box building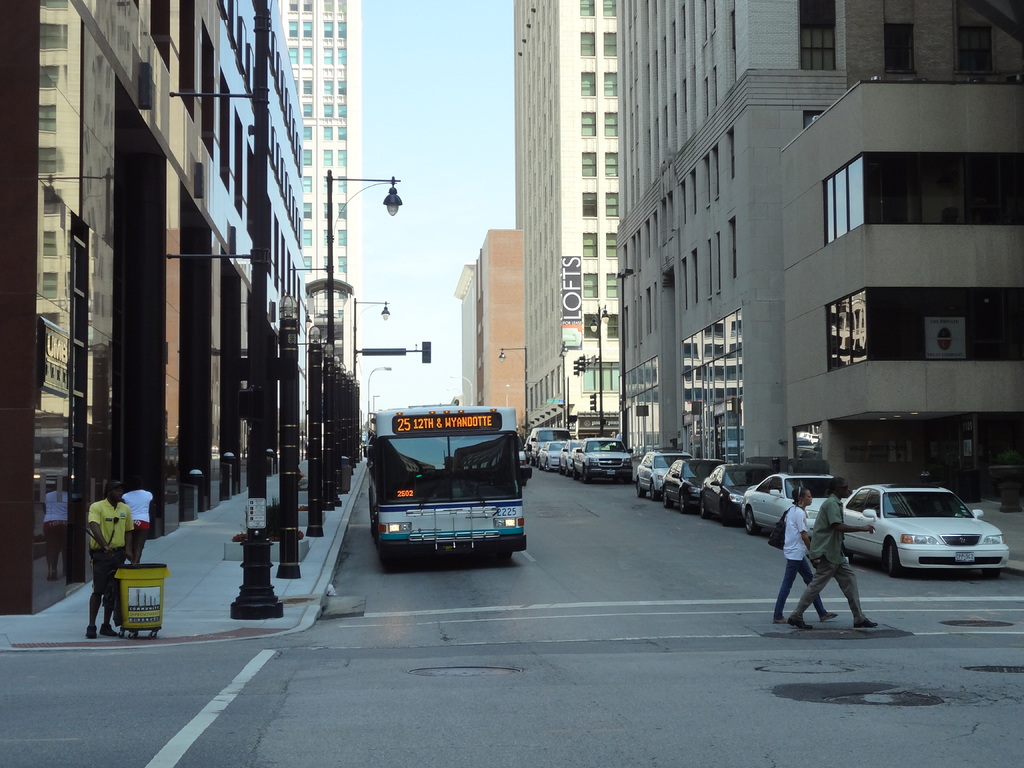
{"left": 290, "top": 2, "right": 362, "bottom": 374}
